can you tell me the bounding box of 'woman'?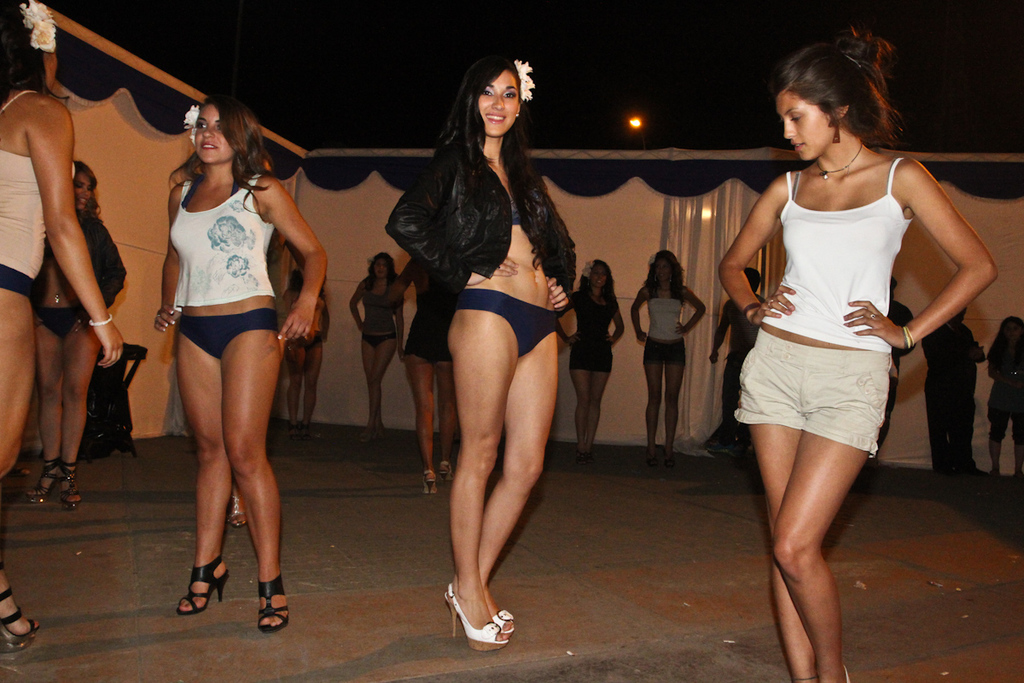
[554, 267, 627, 468].
